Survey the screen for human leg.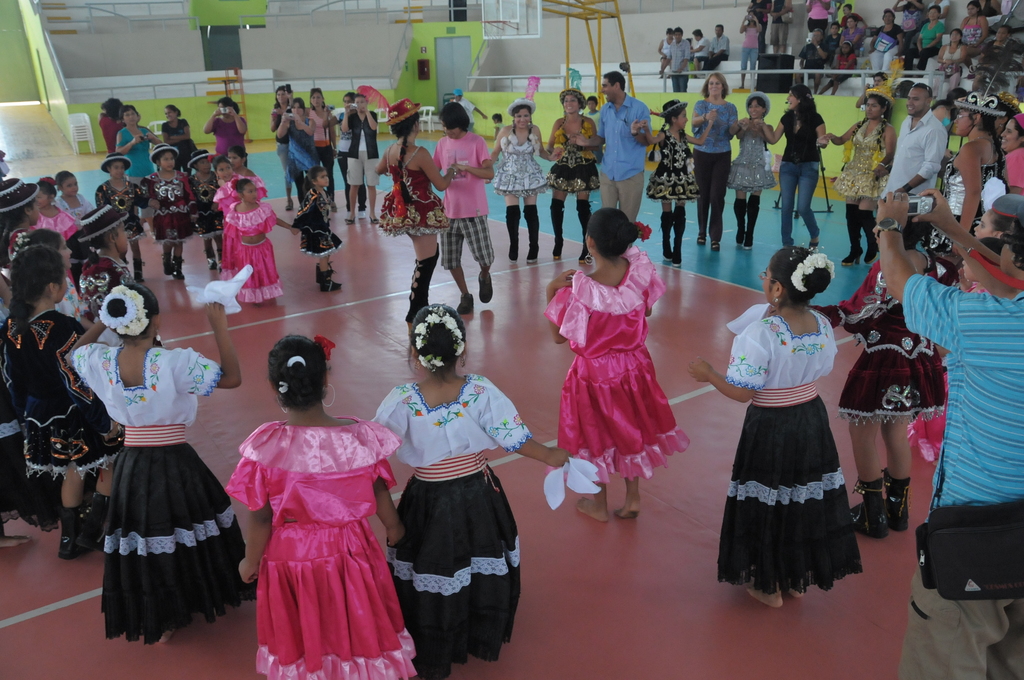
Survey found: (x1=838, y1=205, x2=860, y2=264).
